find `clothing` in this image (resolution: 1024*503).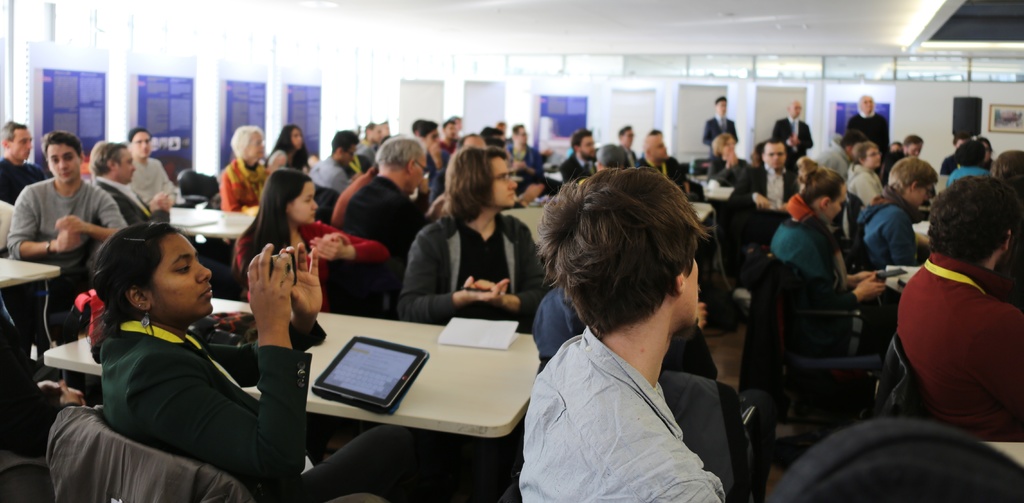
{"left": 692, "top": 115, "right": 739, "bottom": 150}.
